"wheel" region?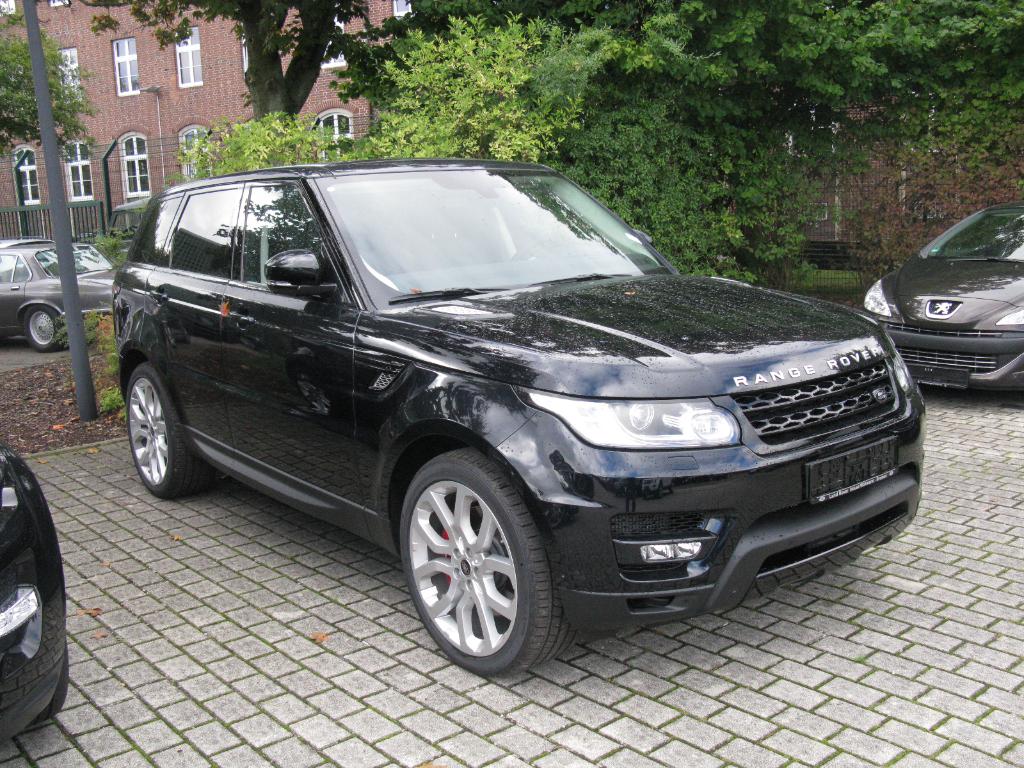
[39, 643, 67, 719]
